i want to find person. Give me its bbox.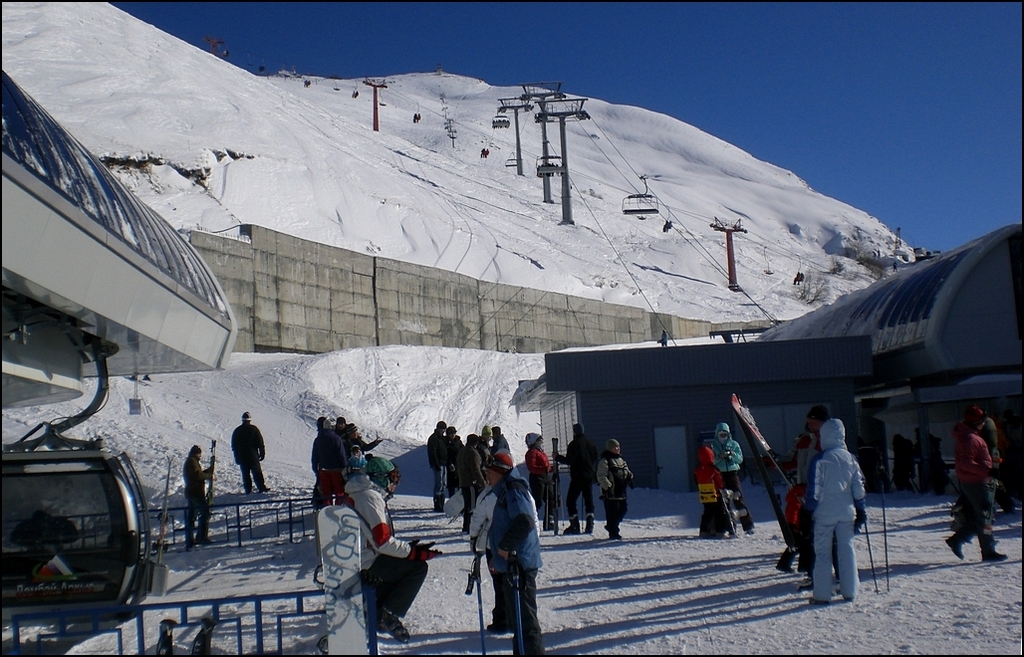
crop(805, 406, 841, 589).
